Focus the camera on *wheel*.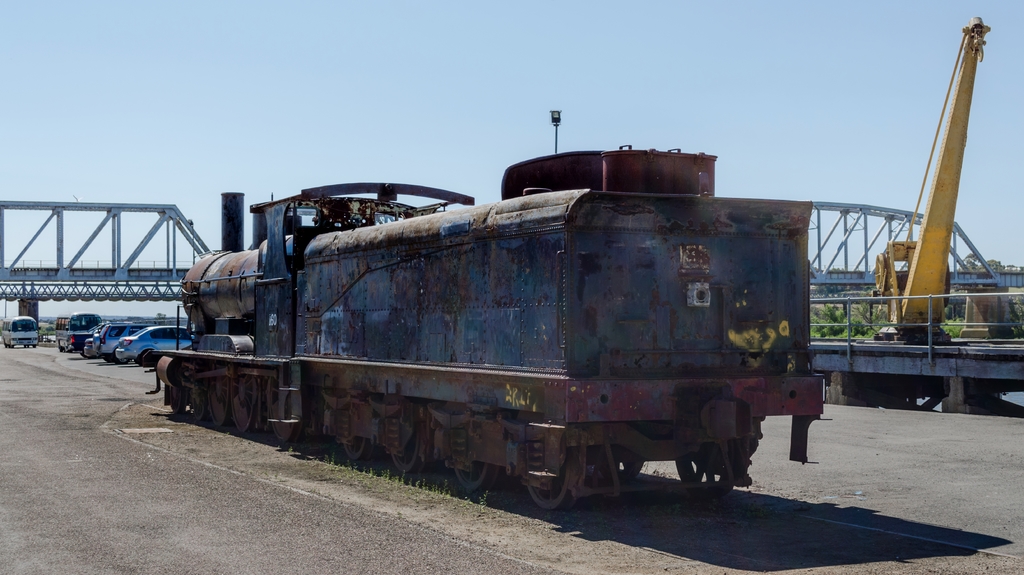
Focus region: [169, 382, 188, 413].
